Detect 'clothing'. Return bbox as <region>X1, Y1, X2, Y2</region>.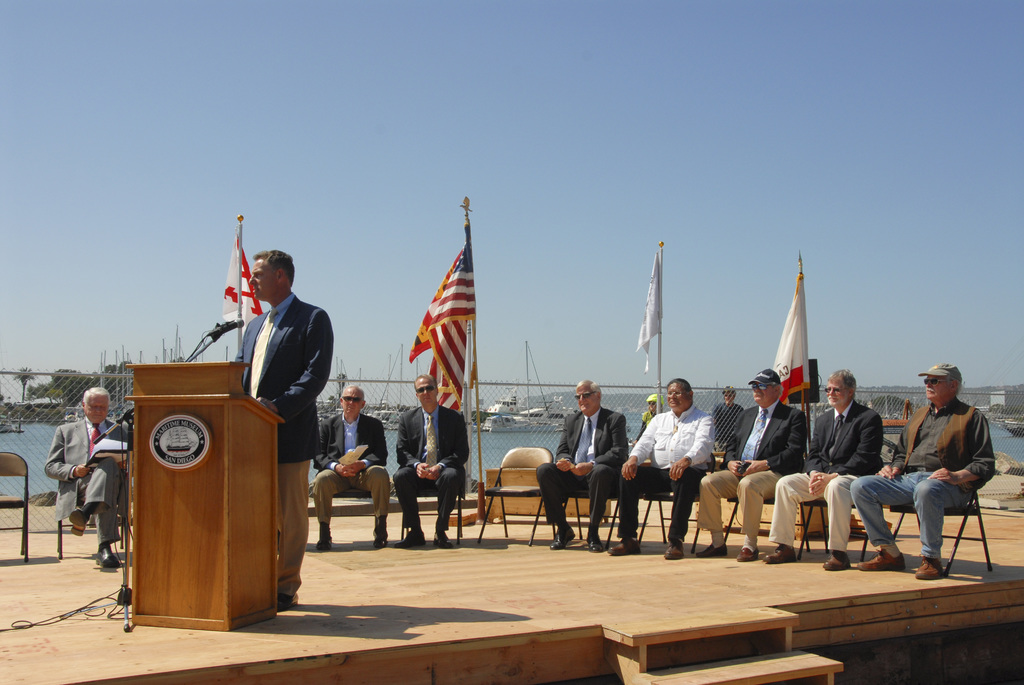
<region>311, 413, 388, 519</region>.
